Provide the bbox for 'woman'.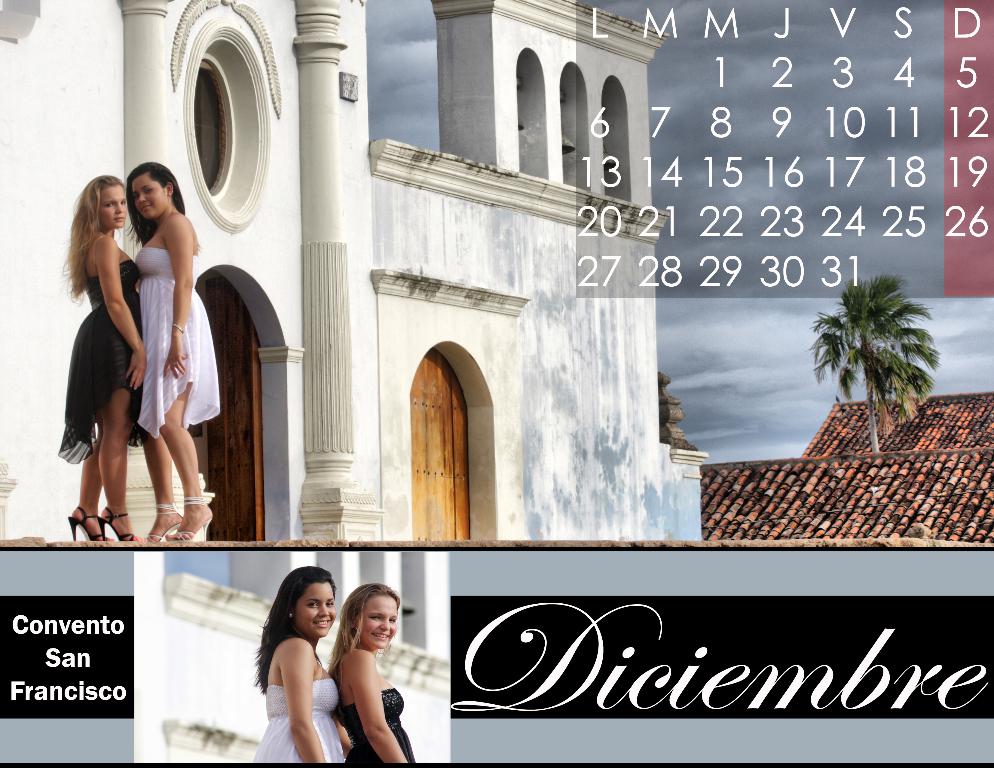
Rect(330, 582, 417, 764).
